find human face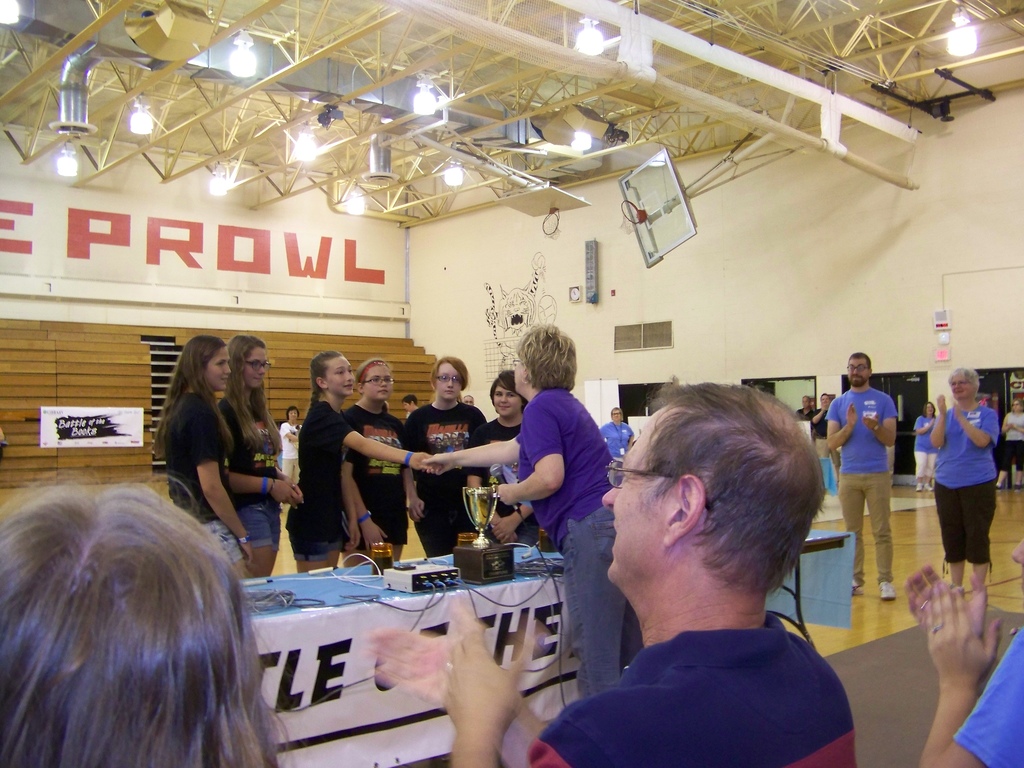
bbox=(326, 358, 356, 396)
